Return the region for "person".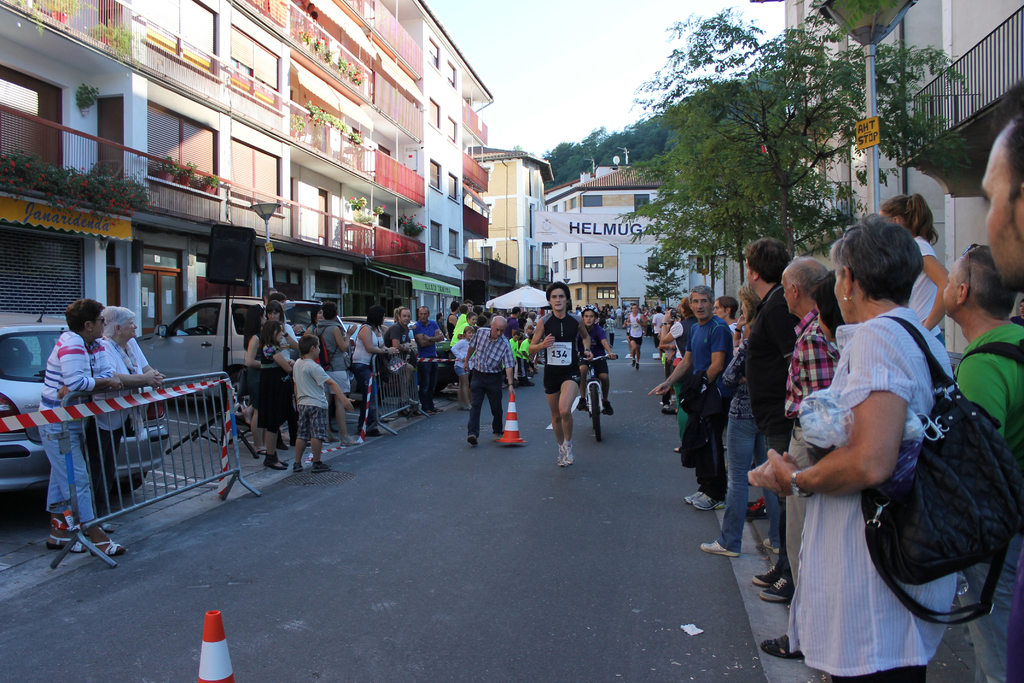
select_region(255, 318, 293, 471).
